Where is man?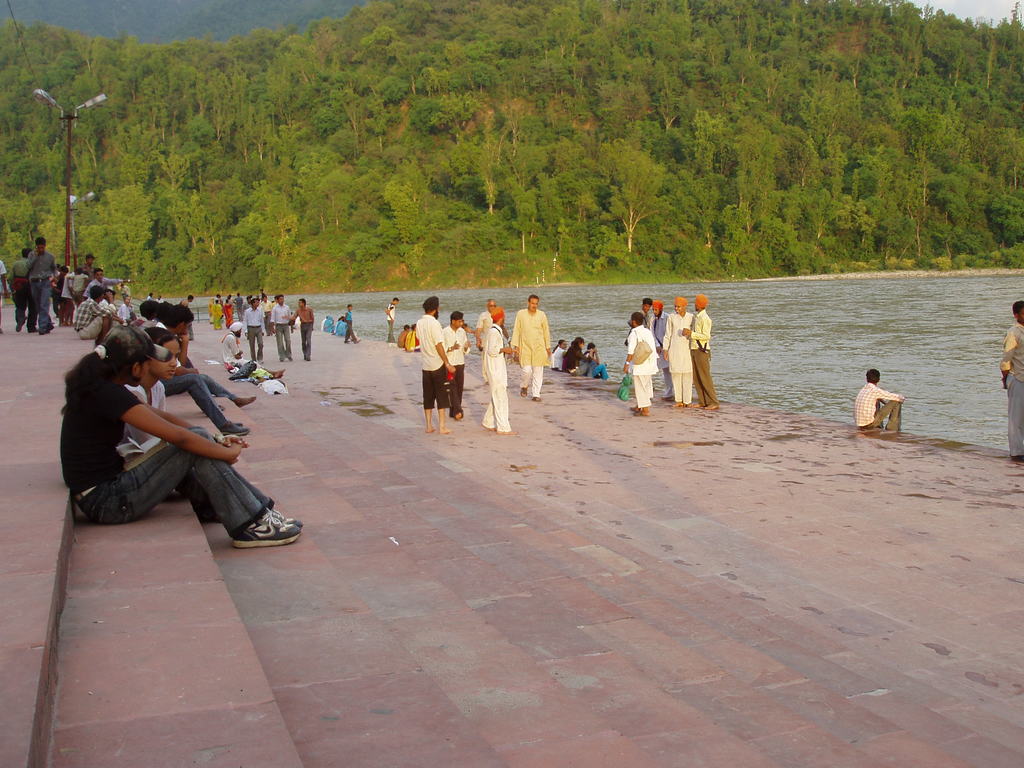
998 297 1023 460.
